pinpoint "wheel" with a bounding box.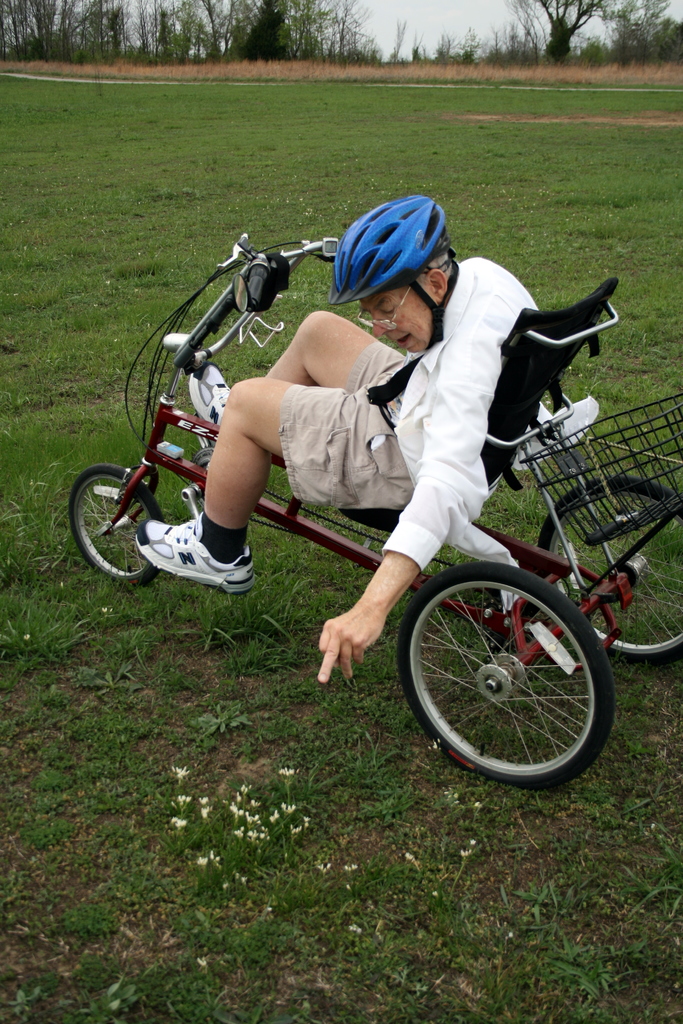
Rect(402, 559, 608, 792).
